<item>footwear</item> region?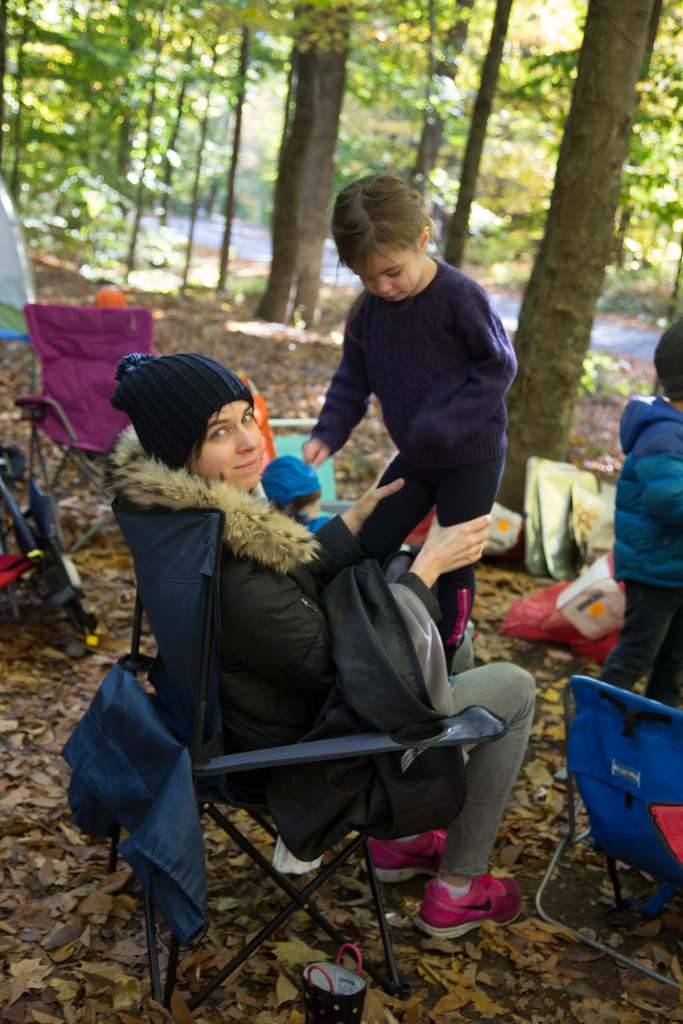
(427, 877, 518, 952)
